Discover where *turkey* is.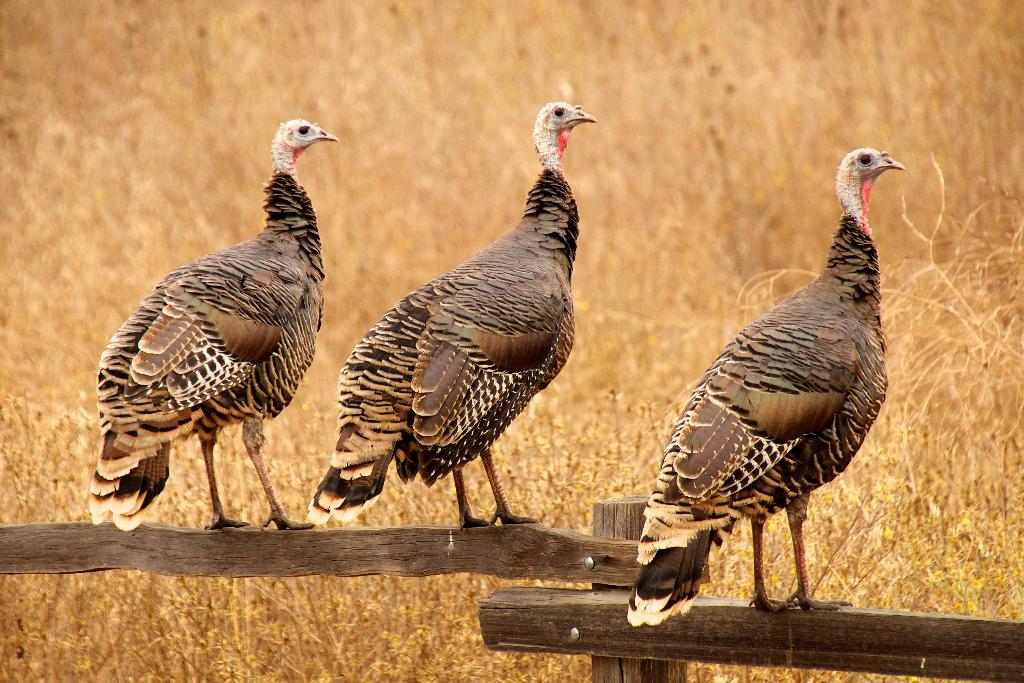
Discovered at crop(628, 147, 904, 627).
